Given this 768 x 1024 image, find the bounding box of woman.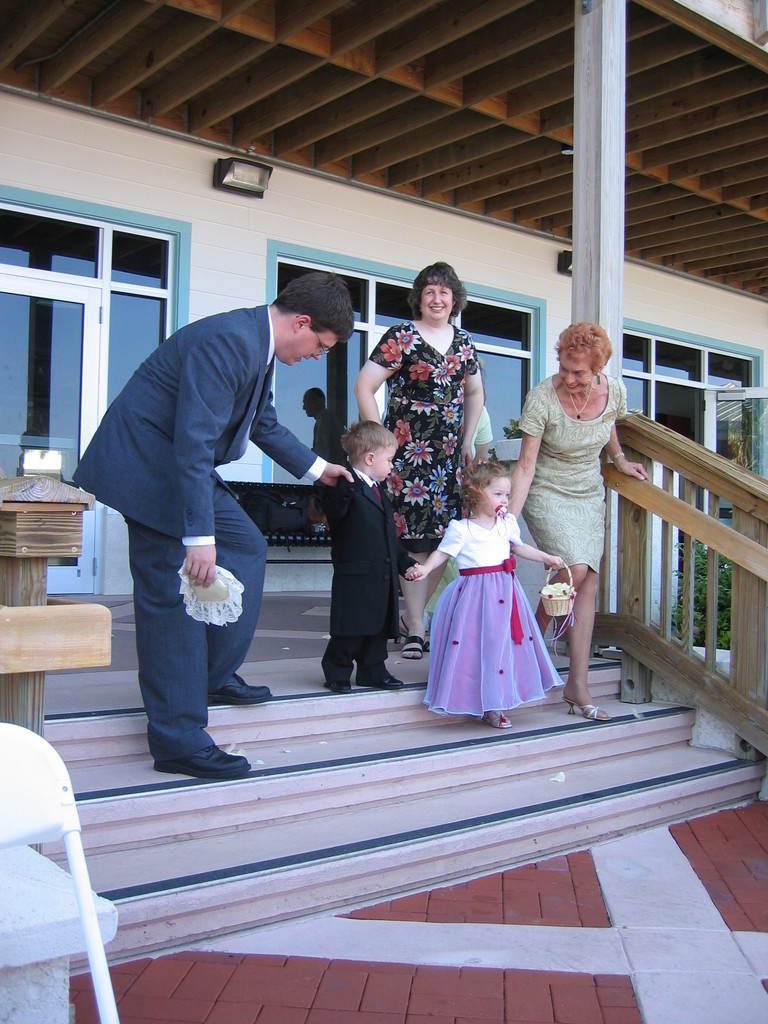
{"left": 515, "top": 310, "right": 641, "bottom": 588}.
